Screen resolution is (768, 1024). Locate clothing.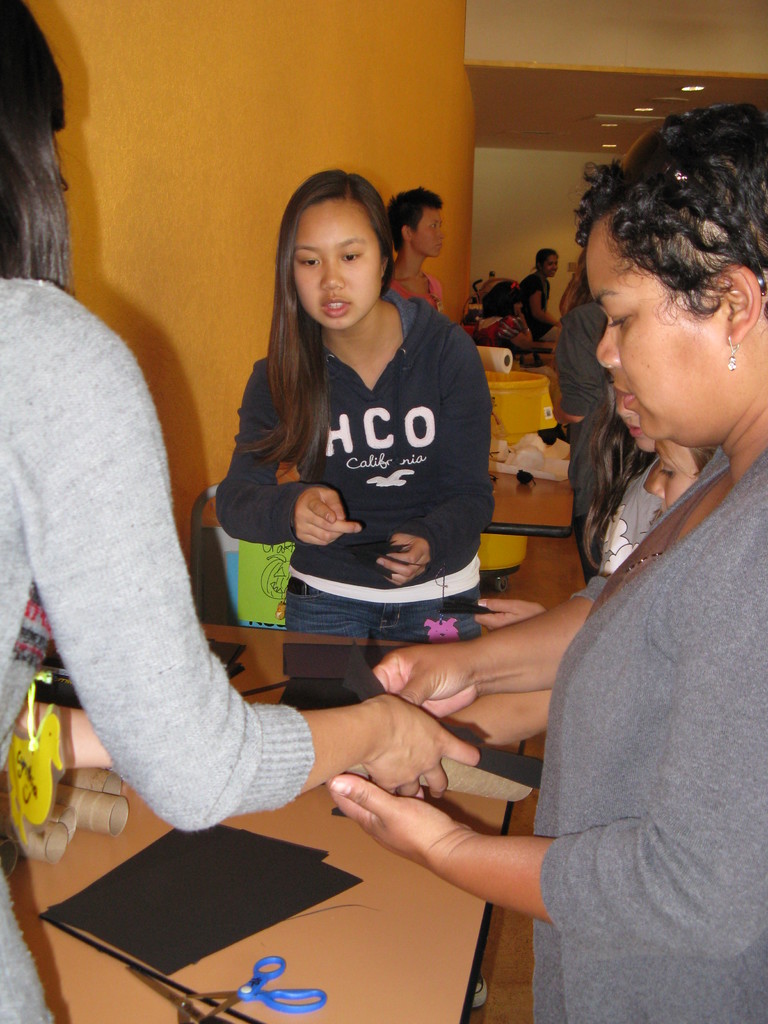
{"left": 504, "top": 278, "right": 565, "bottom": 321}.
